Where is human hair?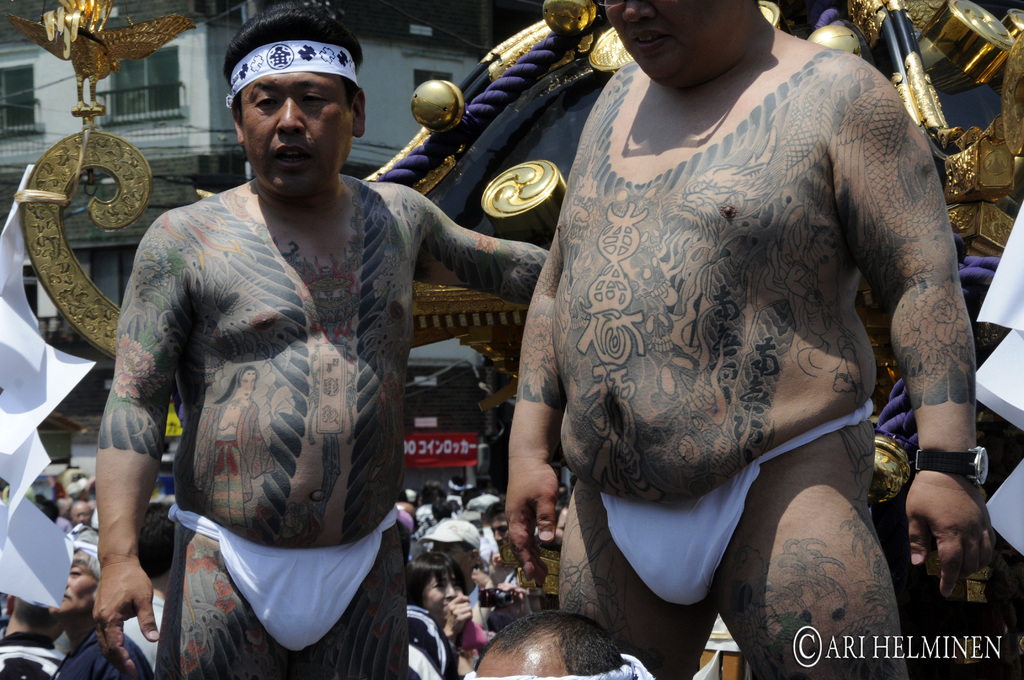
[x1=406, y1=553, x2=468, y2=610].
